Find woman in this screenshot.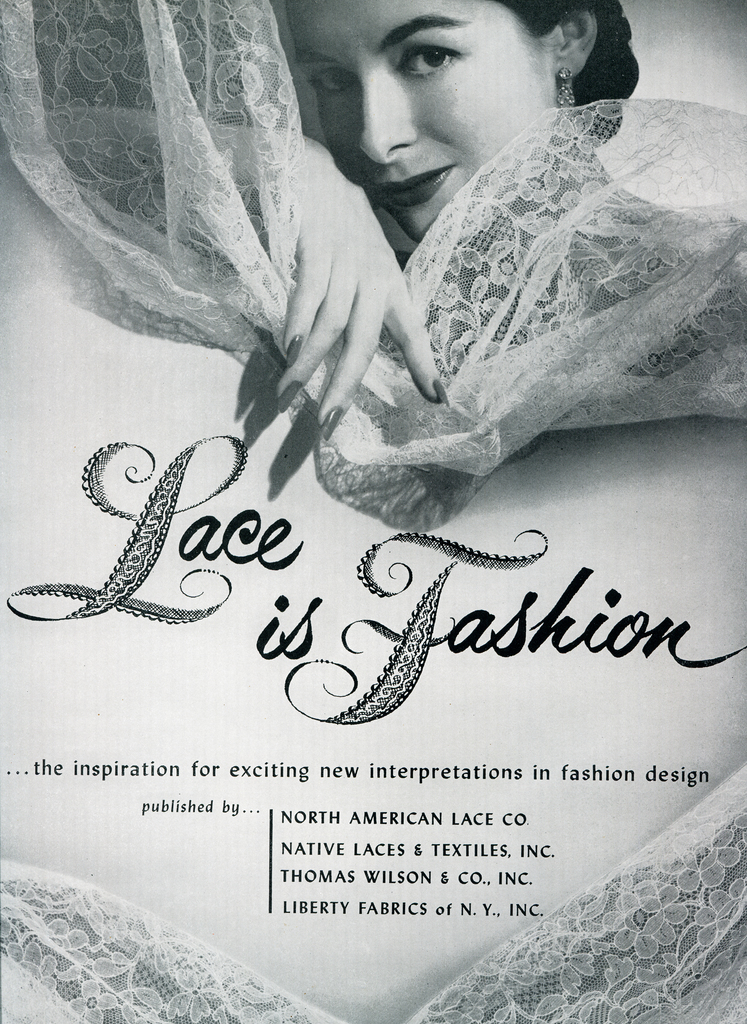
The bounding box for woman is x1=0 y1=0 x2=746 y2=596.
